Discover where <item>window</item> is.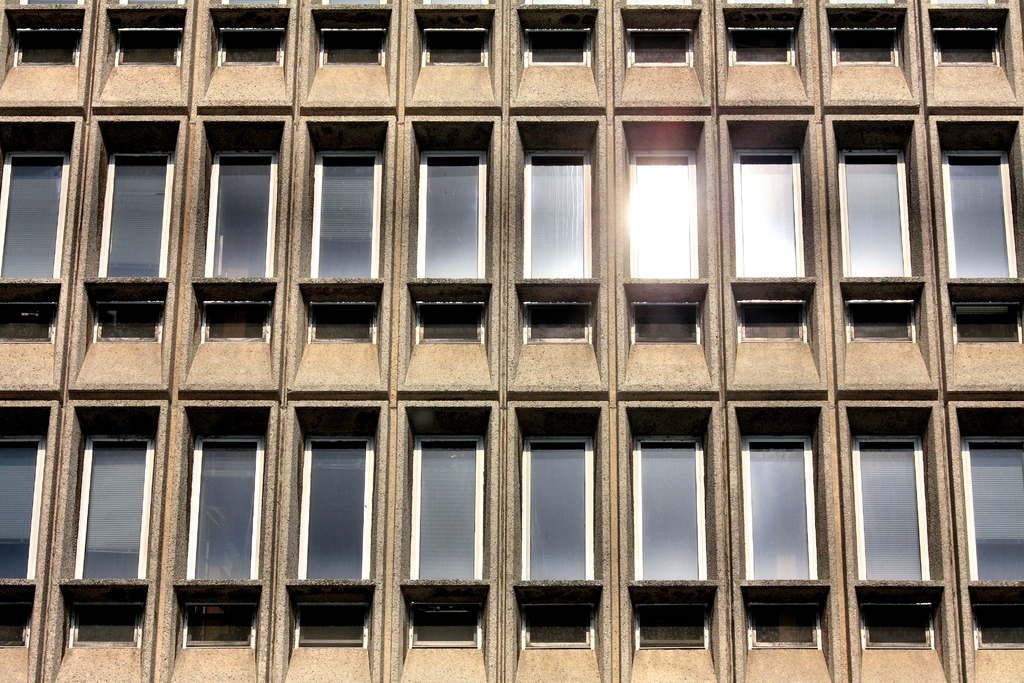
Discovered at [x1=940, y1=147, x2=1018, y2=270].
